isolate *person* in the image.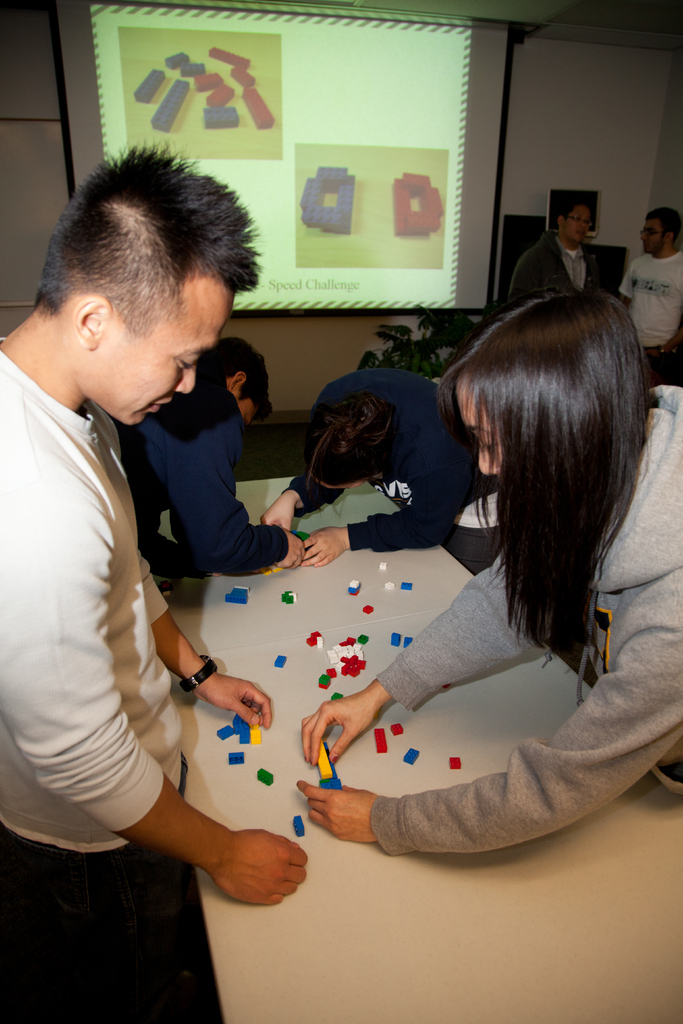
Isolated region: 613 207 682 401.
